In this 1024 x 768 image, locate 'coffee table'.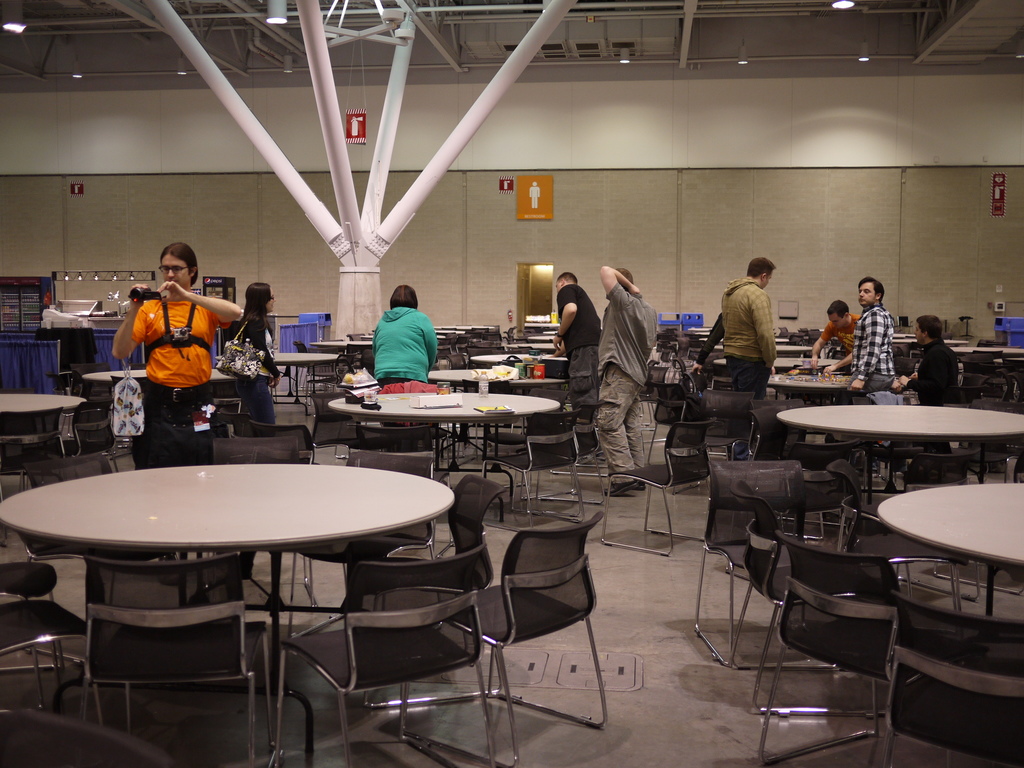
Bounding box: 525, 321, 555, 331.
